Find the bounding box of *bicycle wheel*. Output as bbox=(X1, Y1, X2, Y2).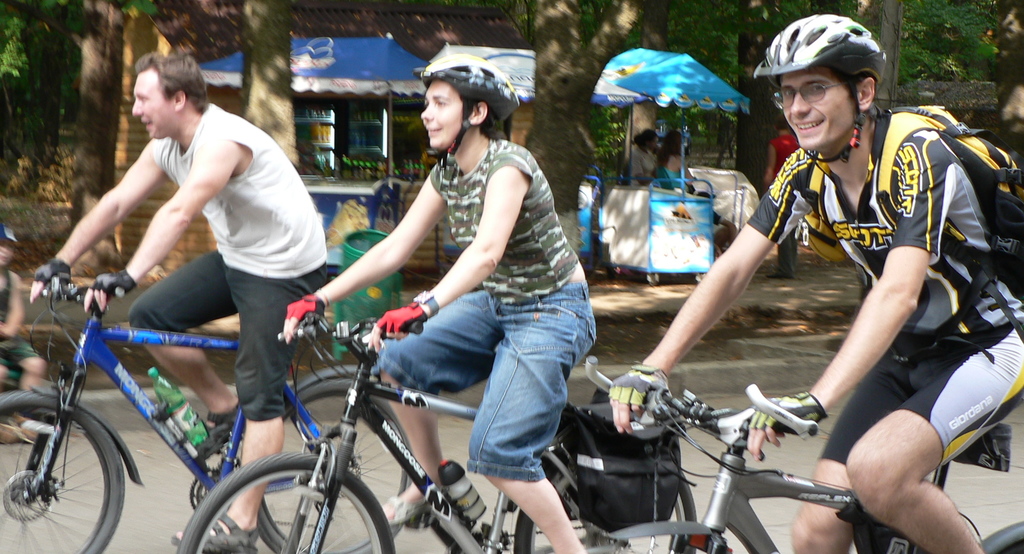
bbox=(981, 516, 1023, 553).
